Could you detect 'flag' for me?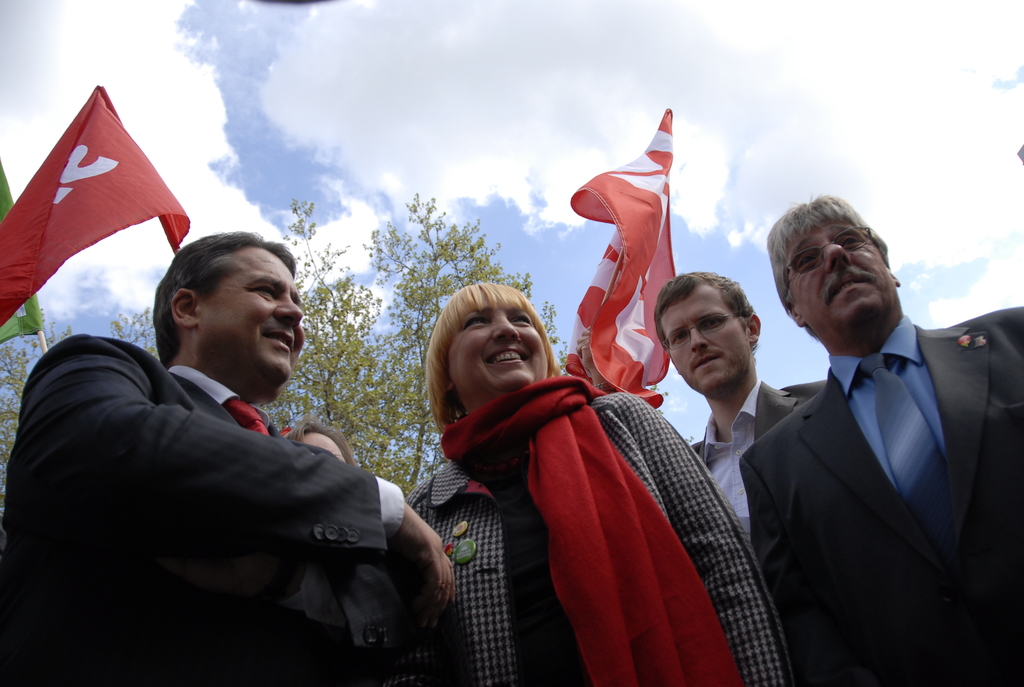
Detection result: region(0, 157, 41, 338).
